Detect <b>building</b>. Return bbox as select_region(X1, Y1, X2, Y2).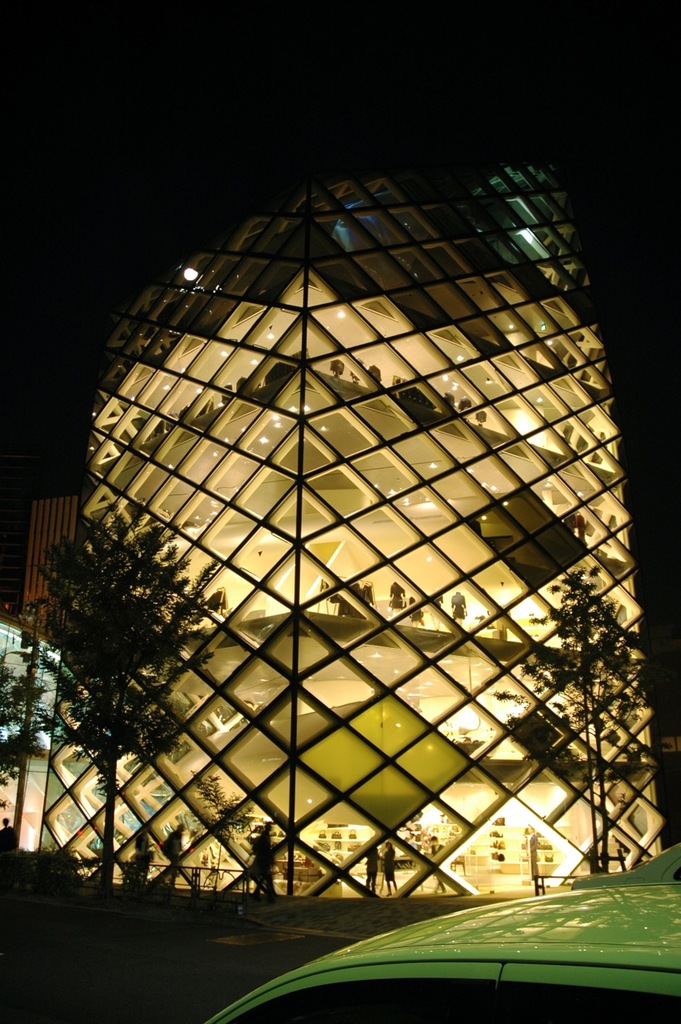
select_region(0, 608, 65, 853).
